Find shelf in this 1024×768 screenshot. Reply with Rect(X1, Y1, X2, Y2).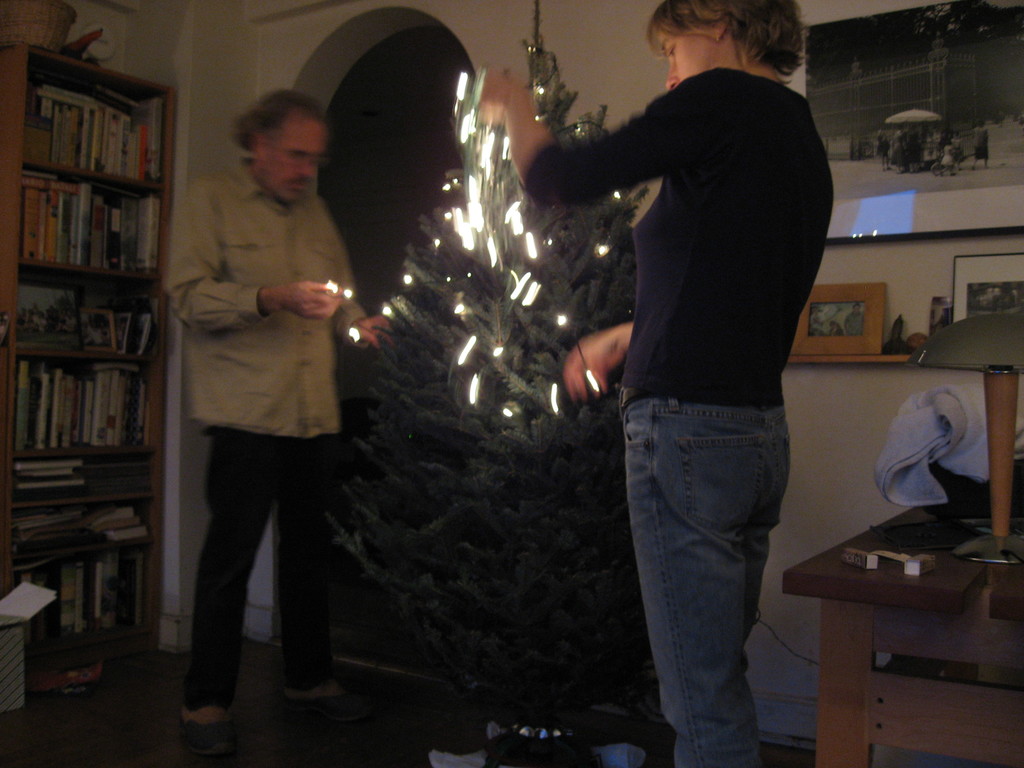
Rect(6, 548, 147, 699).
